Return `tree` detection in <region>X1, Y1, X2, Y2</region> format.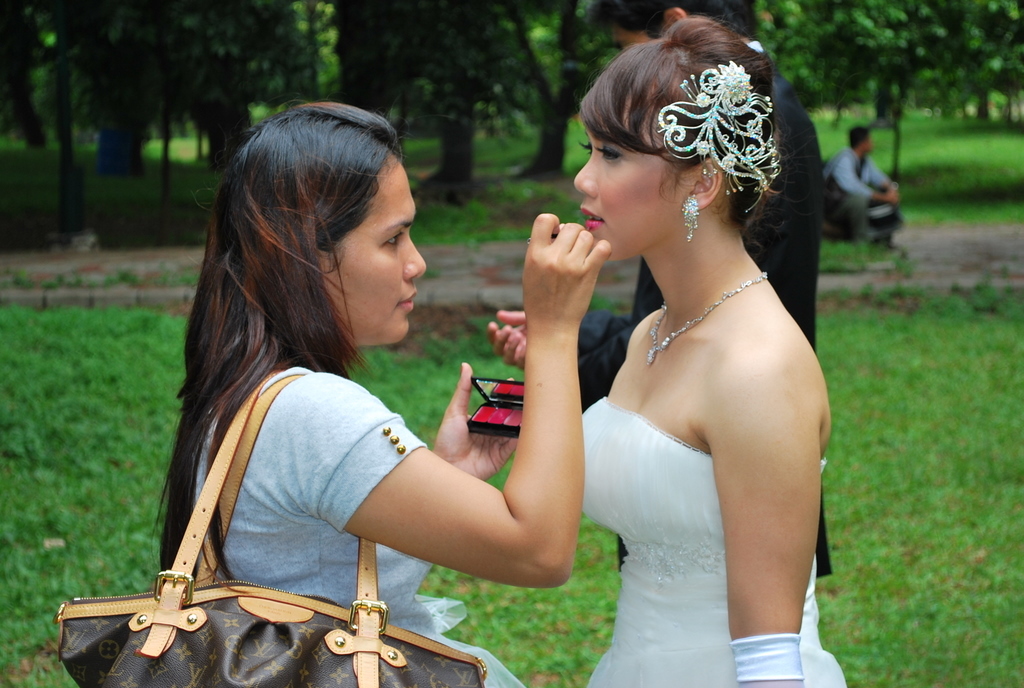
<region>86, 1, 236, 244</region>.
